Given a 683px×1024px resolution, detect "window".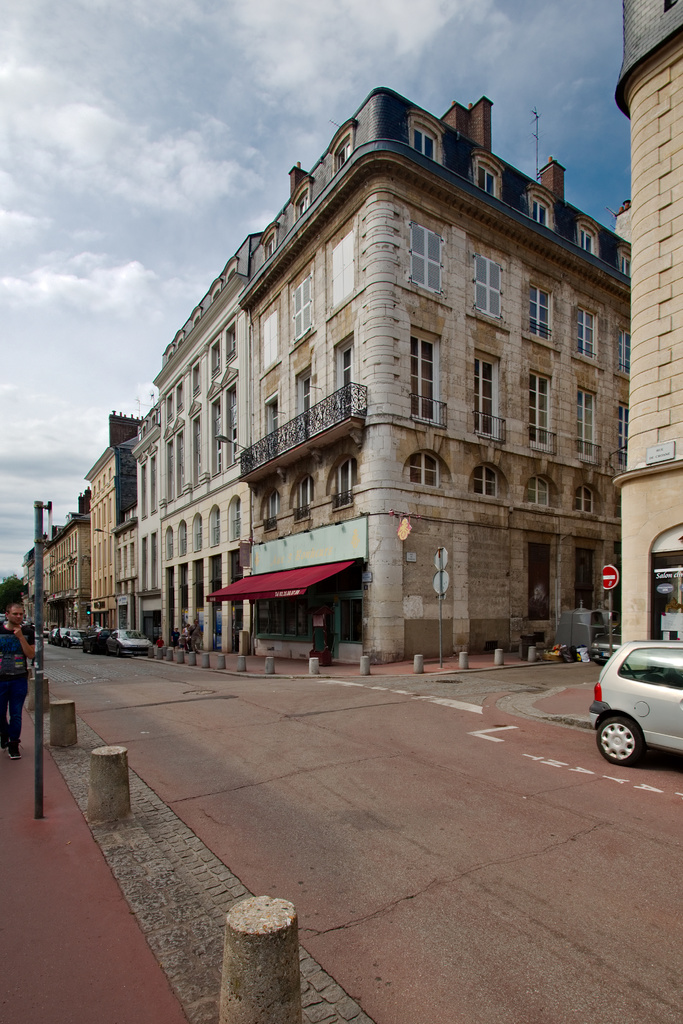
(471,463,496,502).
